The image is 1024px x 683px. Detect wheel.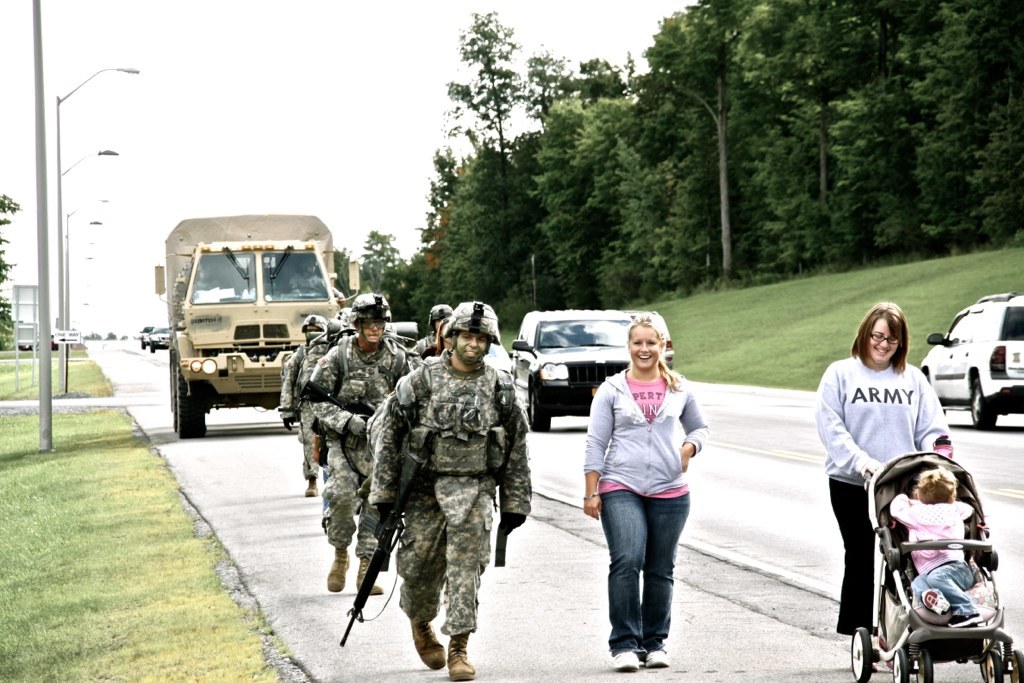
Detection: (left=1004, top=650, right=1021, bottom=682).
